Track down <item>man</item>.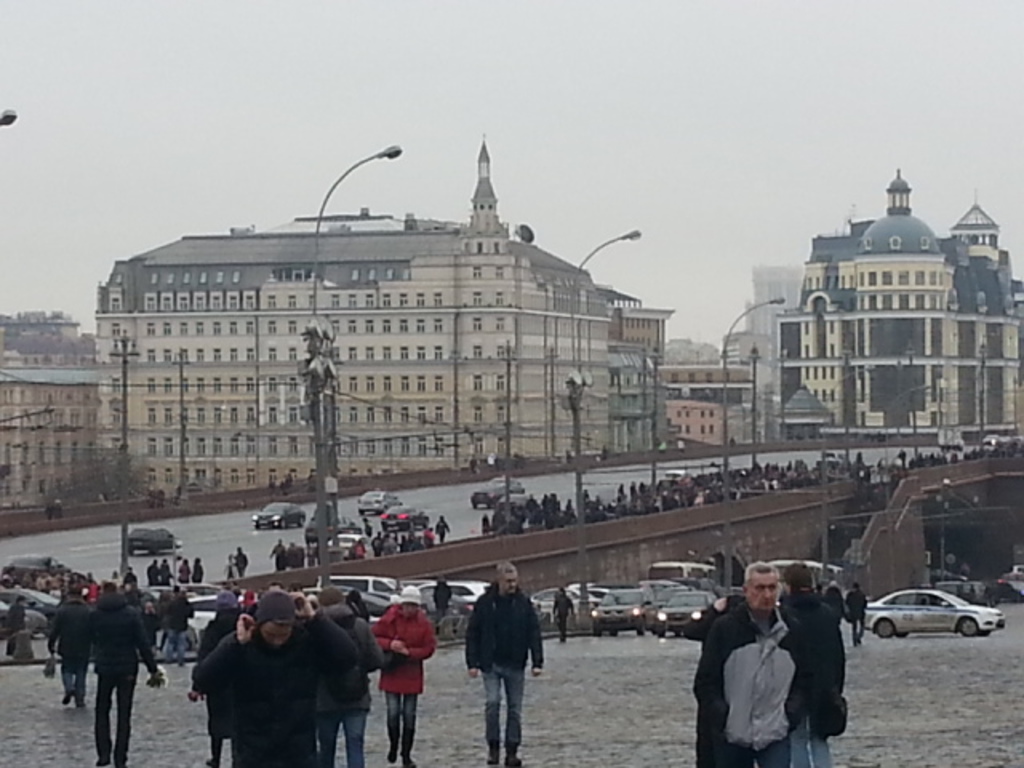
Tracked to bbox=(693, 573, 800, 766).
